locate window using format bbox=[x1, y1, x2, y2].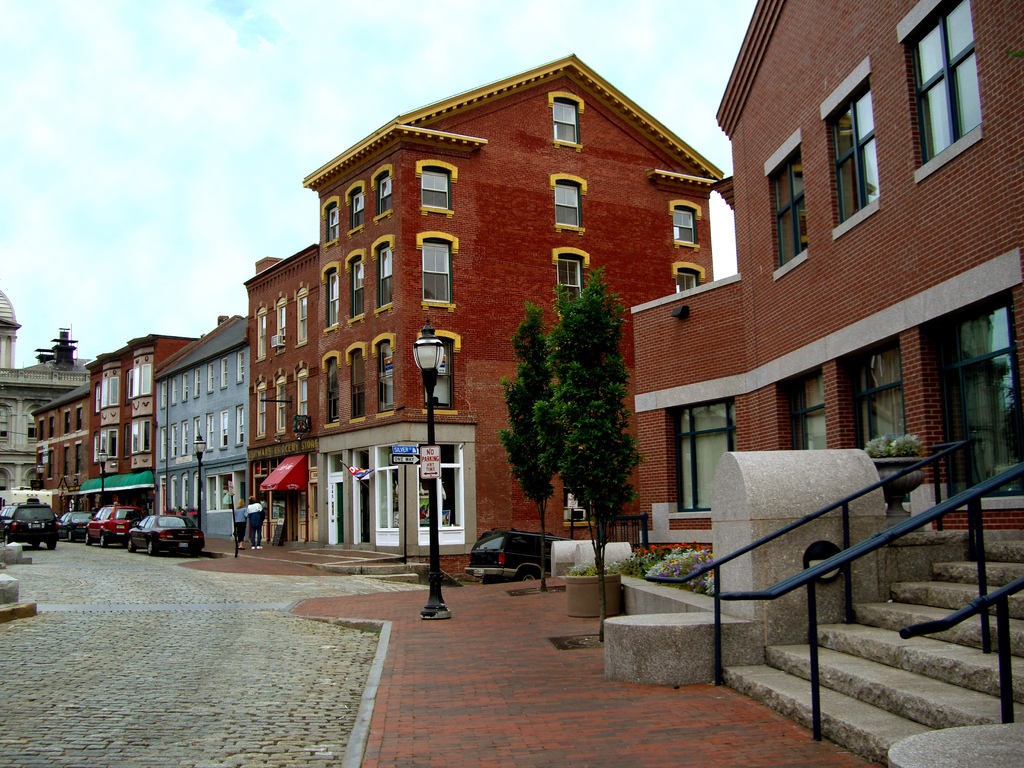
bbox=[376, 244, 393, 309].
